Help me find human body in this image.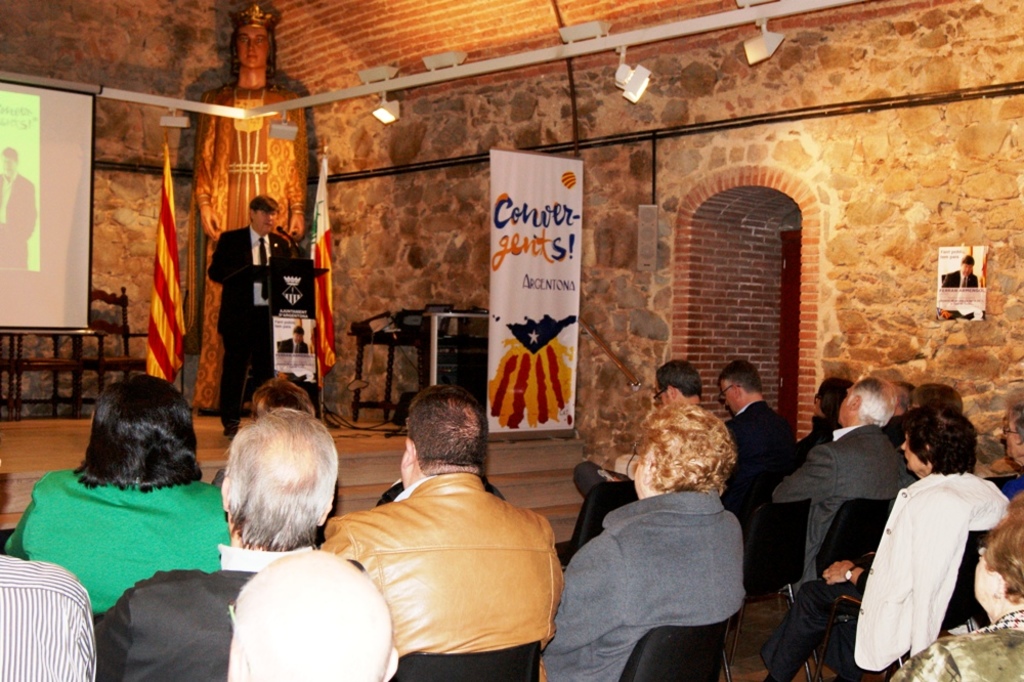
Found it: bbox=[222, 551, 402, 681].
